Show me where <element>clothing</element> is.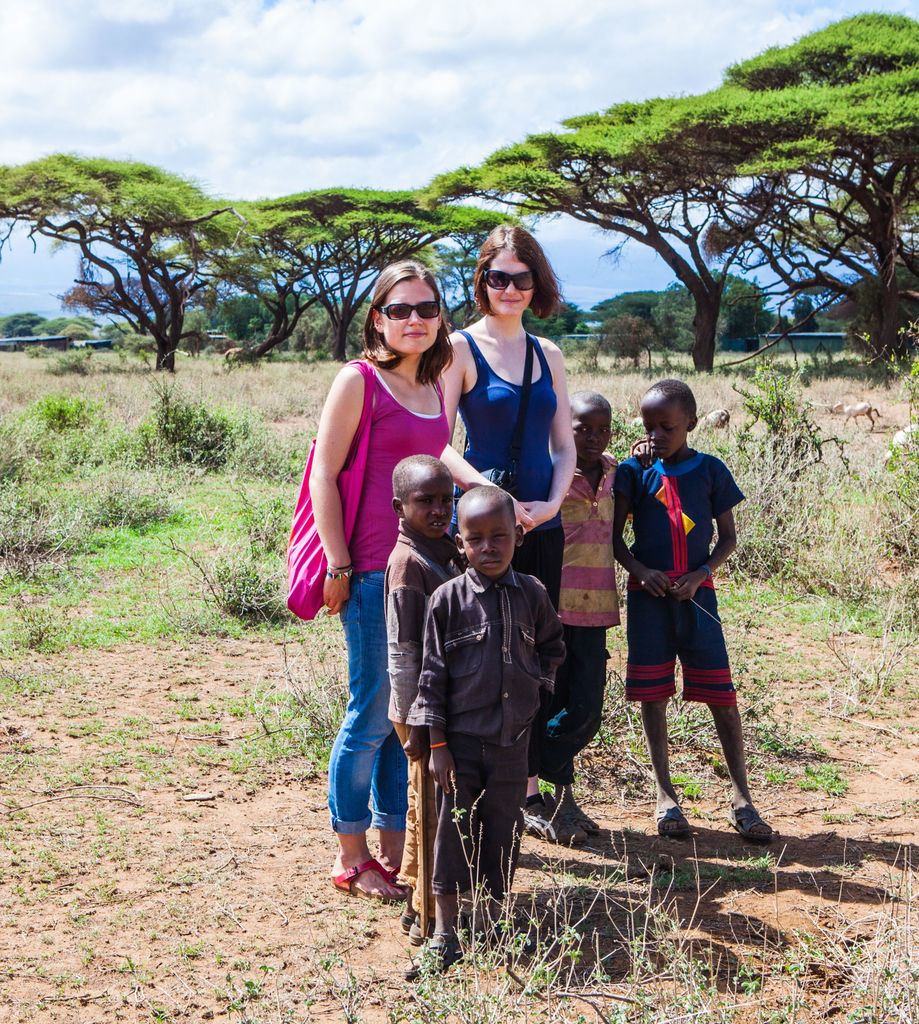
<element>clothing</element> is at rect(454, 332, 557, 610).
